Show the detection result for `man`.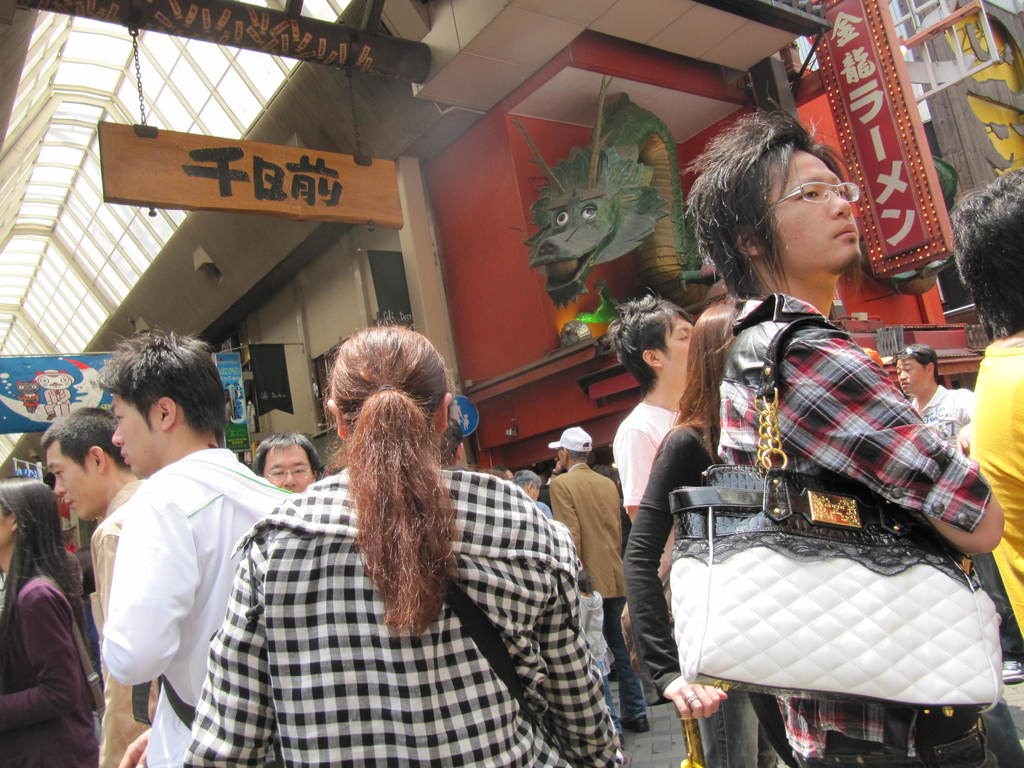
box=[250, 433, 318, 495].
